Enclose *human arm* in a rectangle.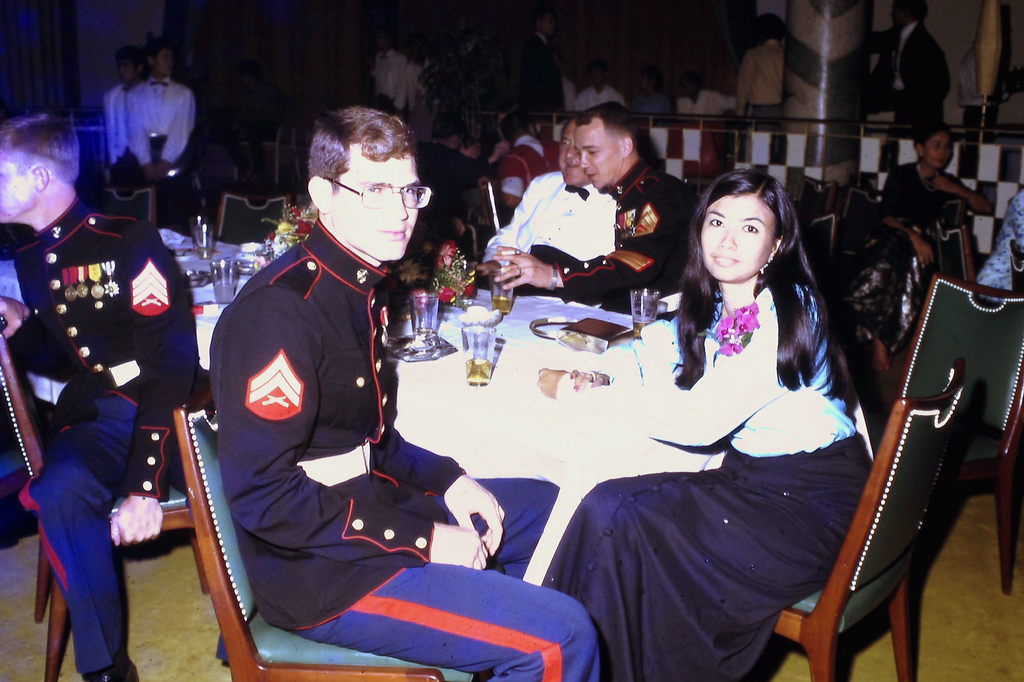
Rect(0, 293, 86, 396).
